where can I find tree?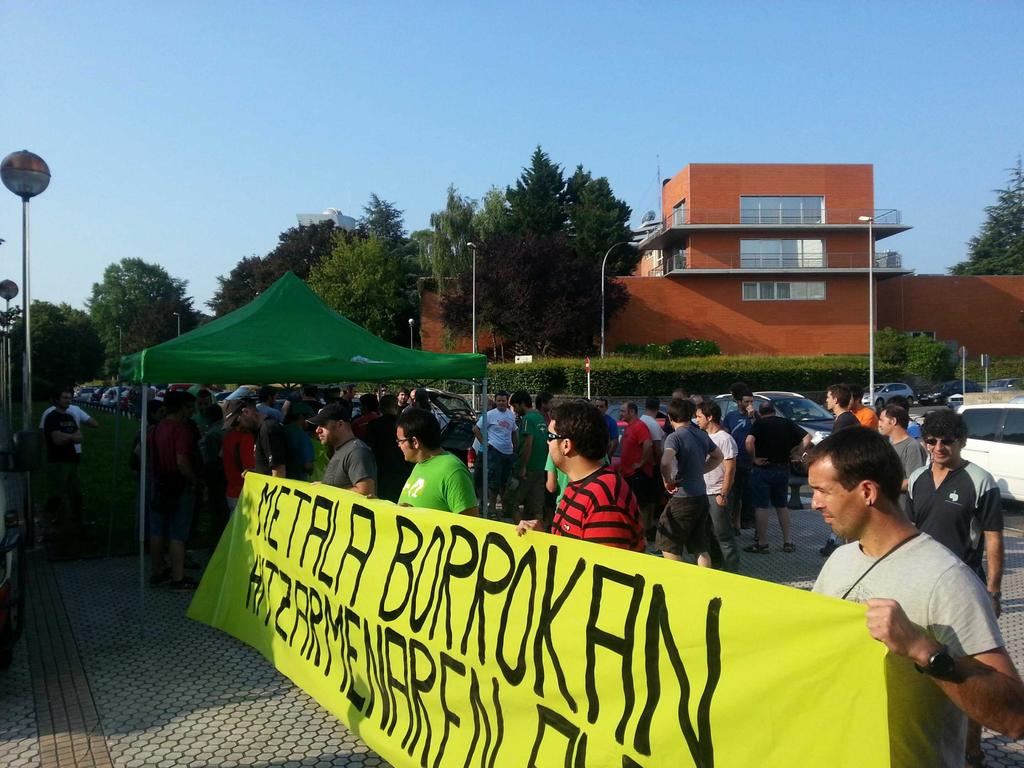
You can find it at <box>424,143,639,360</box>.
